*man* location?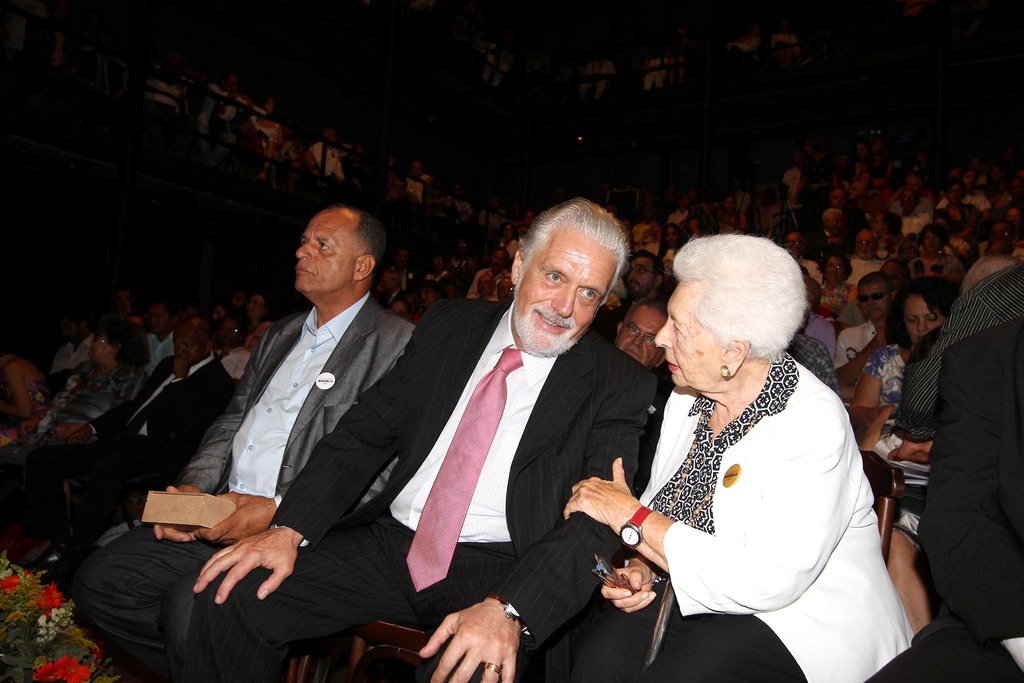
(x1=389, y1=299, x2=413, y2=320)
